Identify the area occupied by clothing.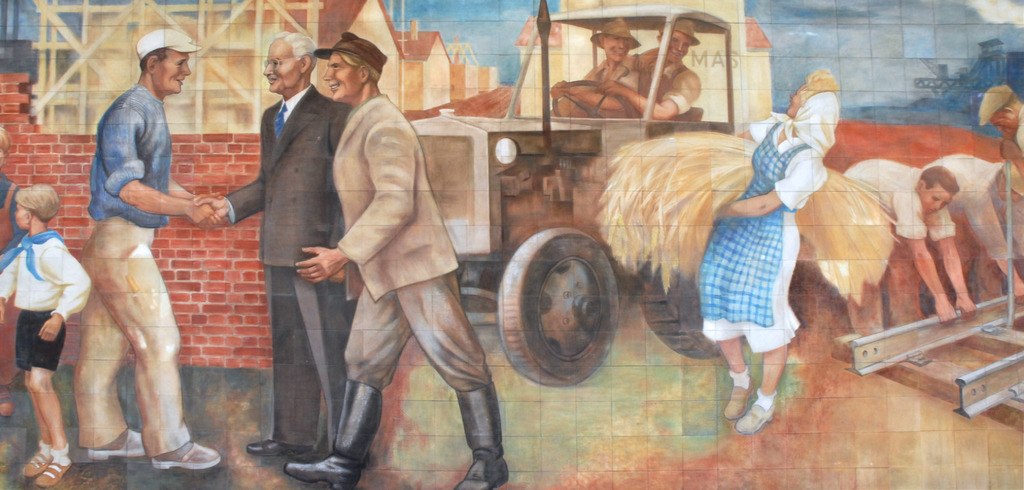
Area: <bbox>1016, 95, 1023, 158</bbox>.
